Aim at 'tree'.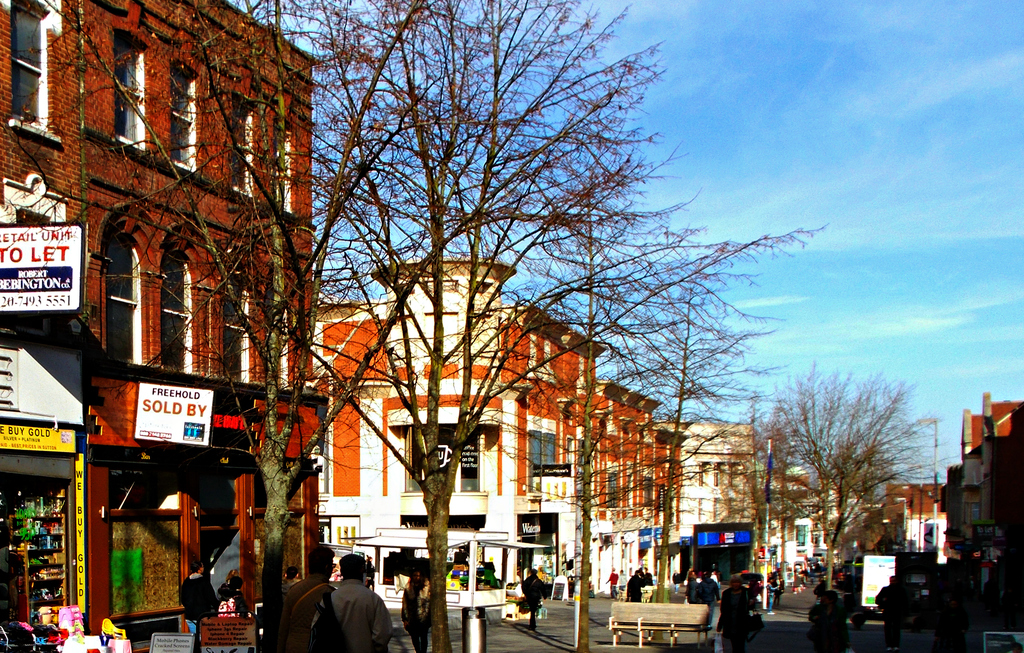
Aimed at (left=348, top=0, right=675, bottom=647).
